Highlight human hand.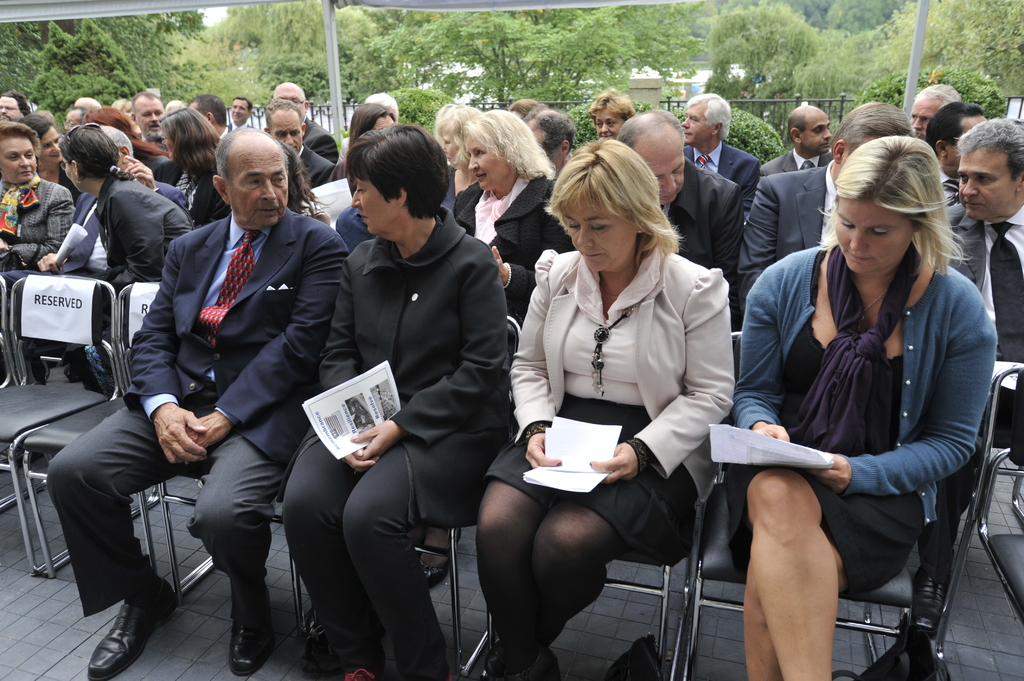
Highlighted region: crop(35, 250, 60, 275).
